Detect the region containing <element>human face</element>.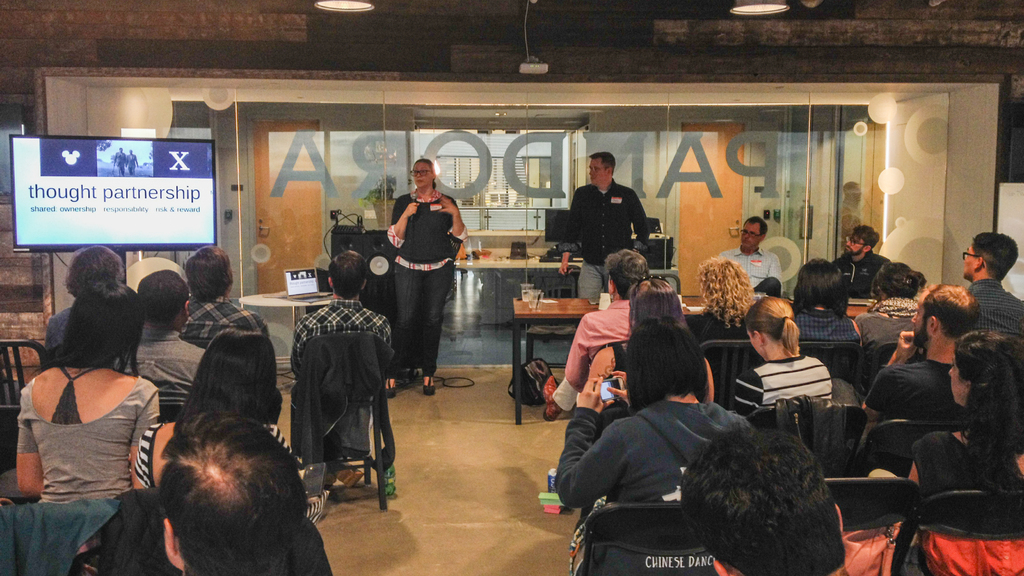
{"x1": 845, "y1": 234, "x2": 863, "y2": 254}.
